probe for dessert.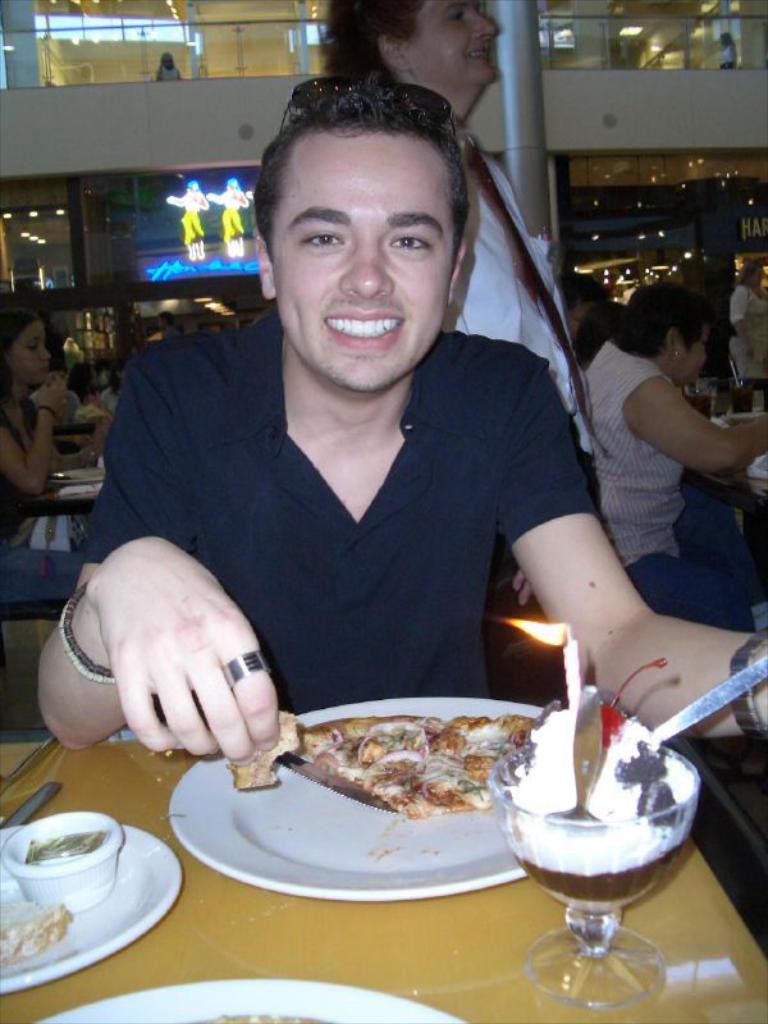
Probe result: pyautogui.locateOnScreen(493, 705, 709, 982).
